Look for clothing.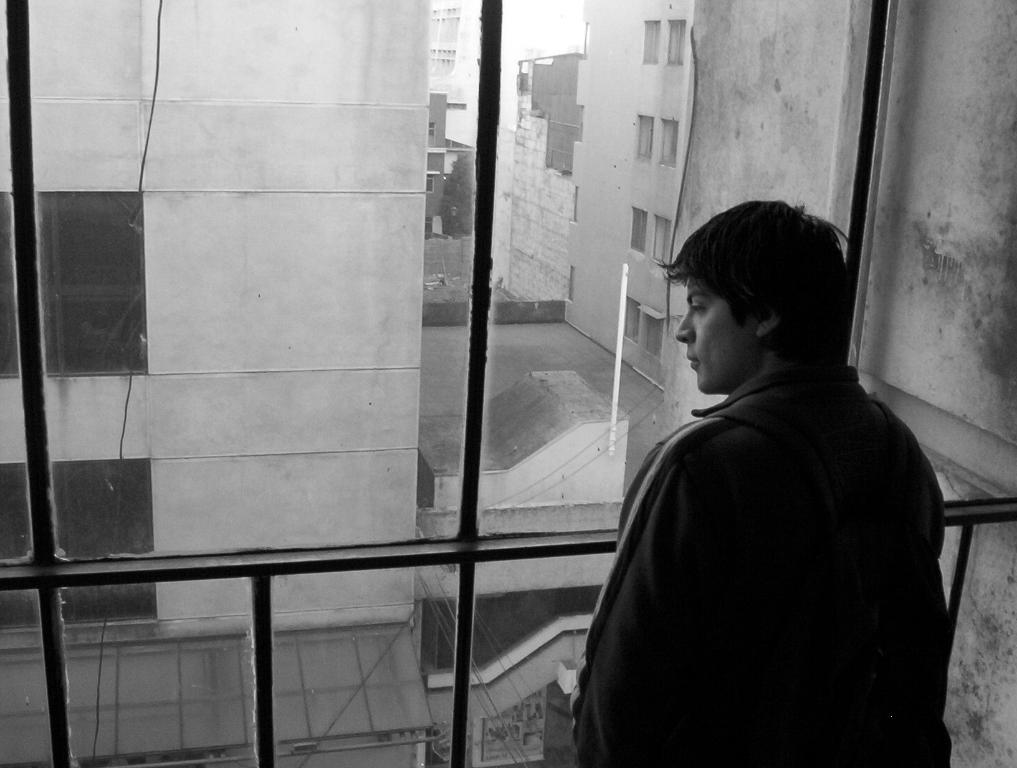
Found: 575,359,975,767.
